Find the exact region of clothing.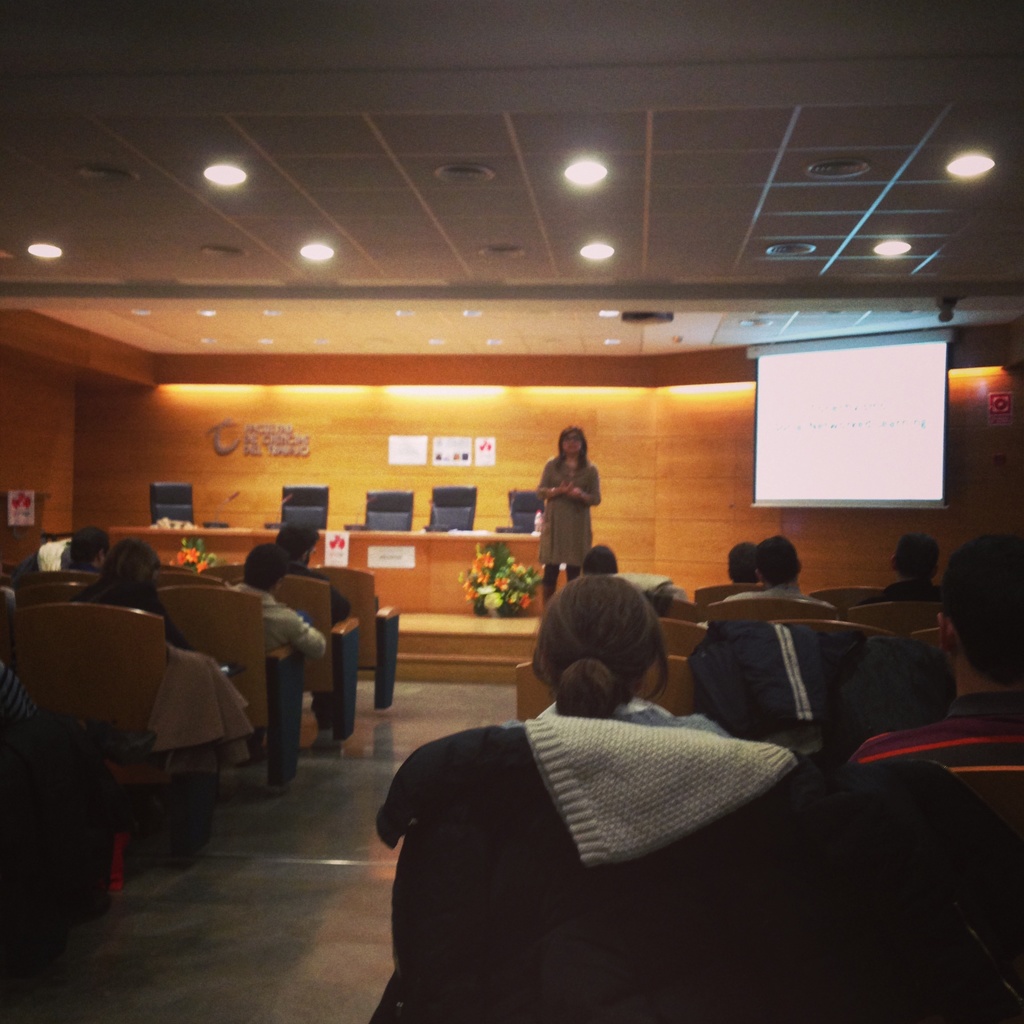
Exact region: <box>853,696,1018,829</box>.
